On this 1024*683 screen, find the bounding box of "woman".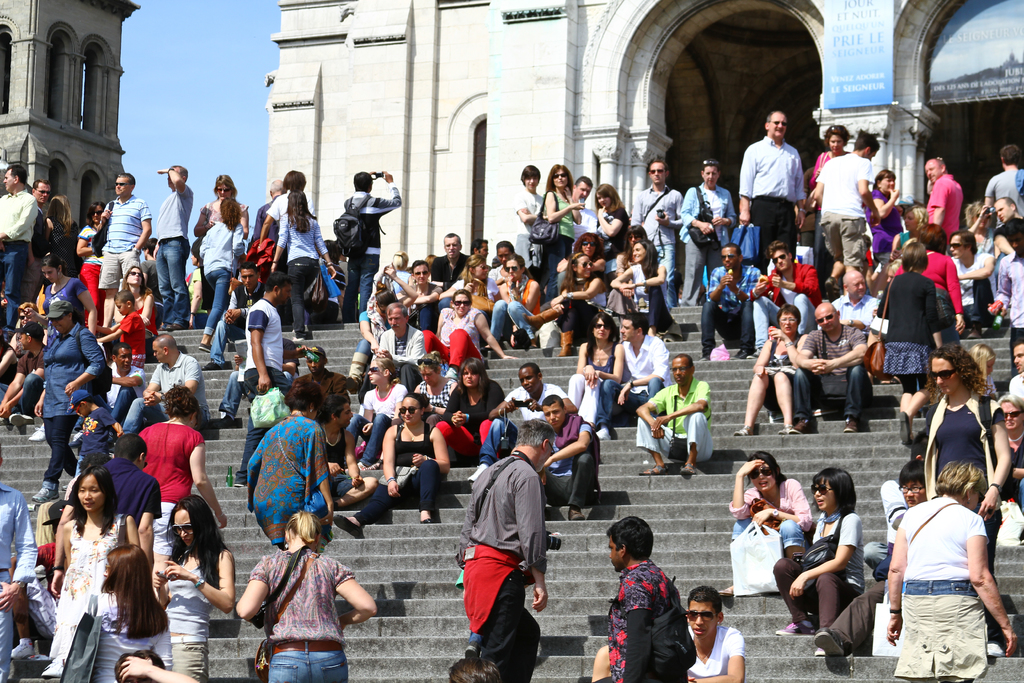
Bounding box: left=925, top=347, right=1013, bottom=583.
